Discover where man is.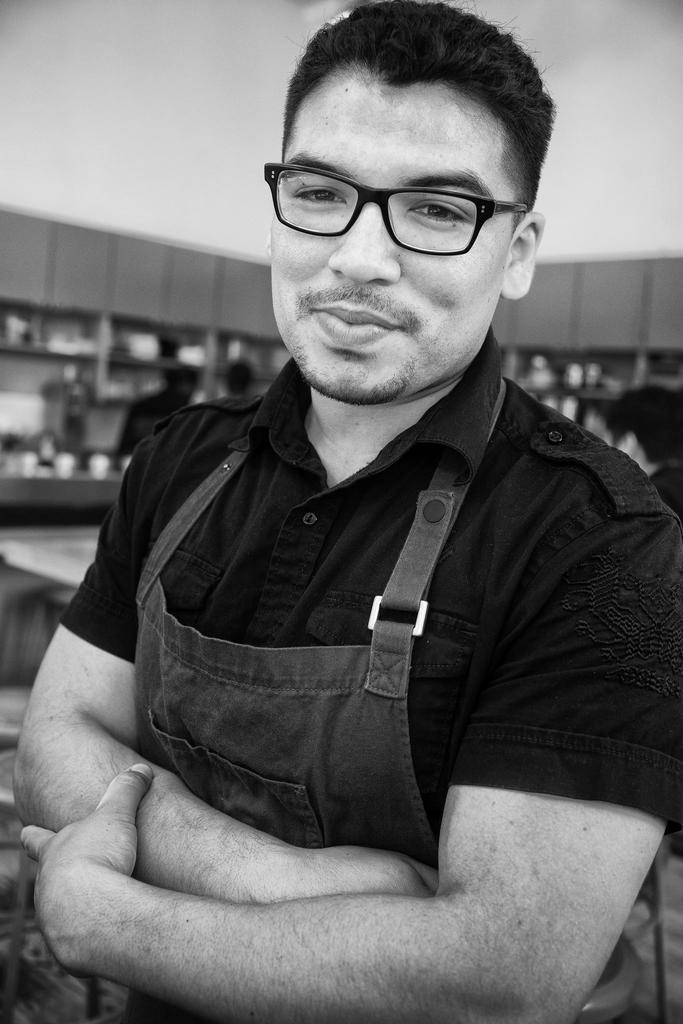
Discovered at rect(25, 10, 682, 1023).
